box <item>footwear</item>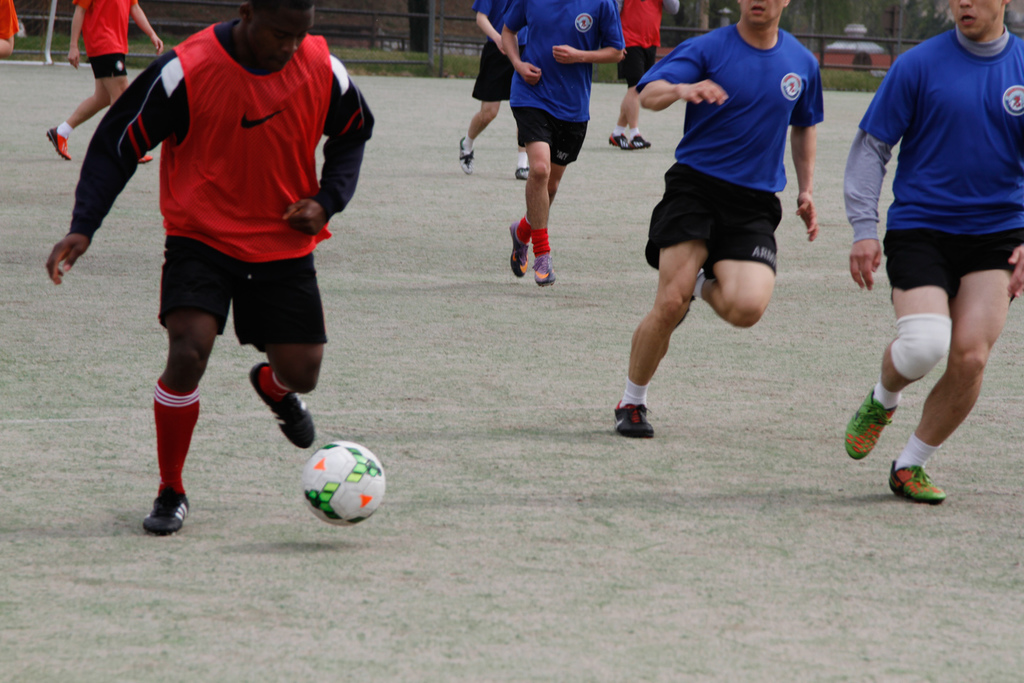
bbox=(619, 130, 656, 149)
